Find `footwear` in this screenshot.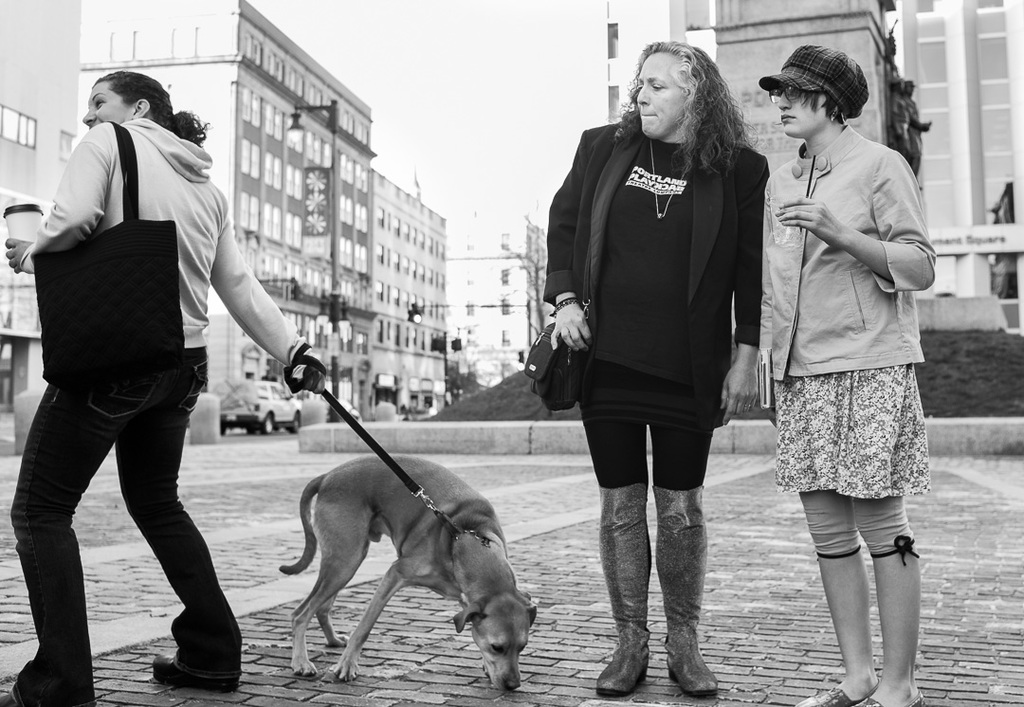
The bounding box for `footwear` is pyautogui.locateOnScreen(596, 482, 649, 696).
